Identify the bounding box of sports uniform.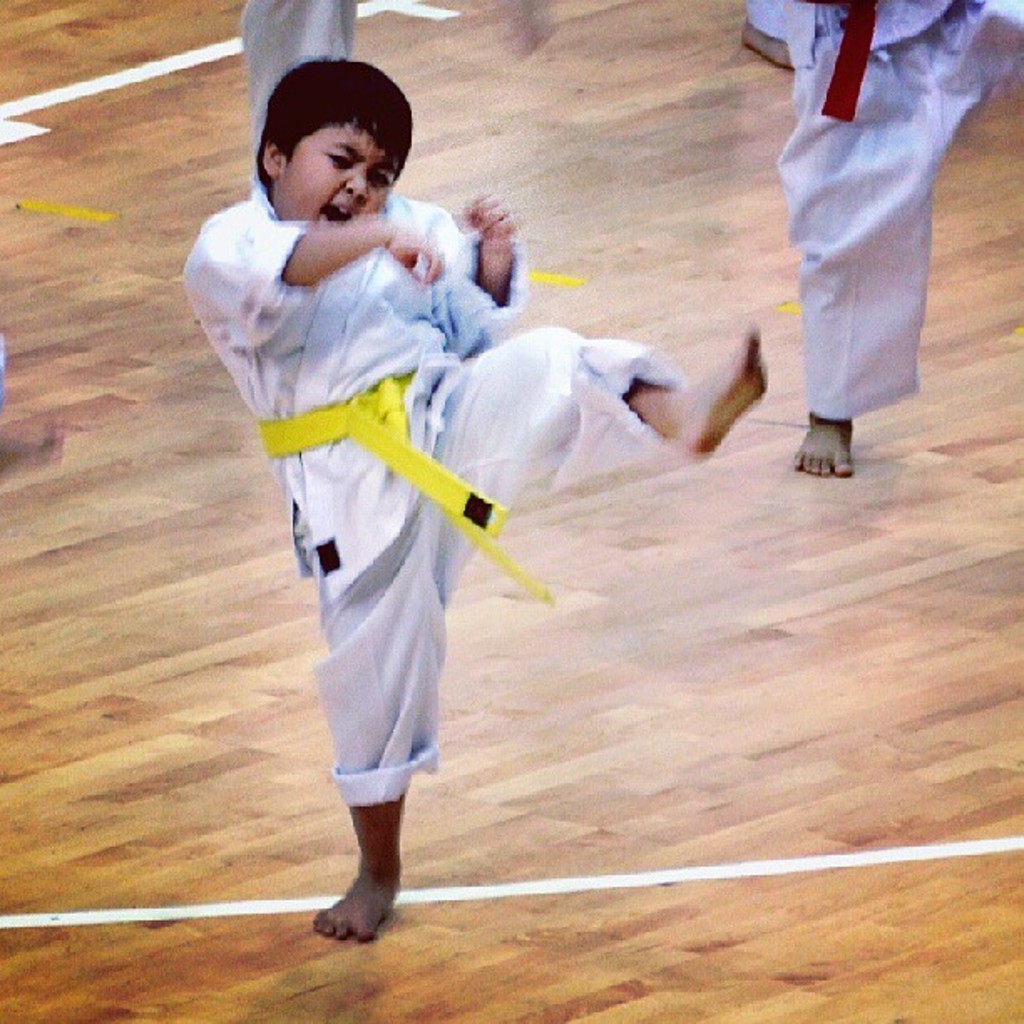
231,0,351,197.
